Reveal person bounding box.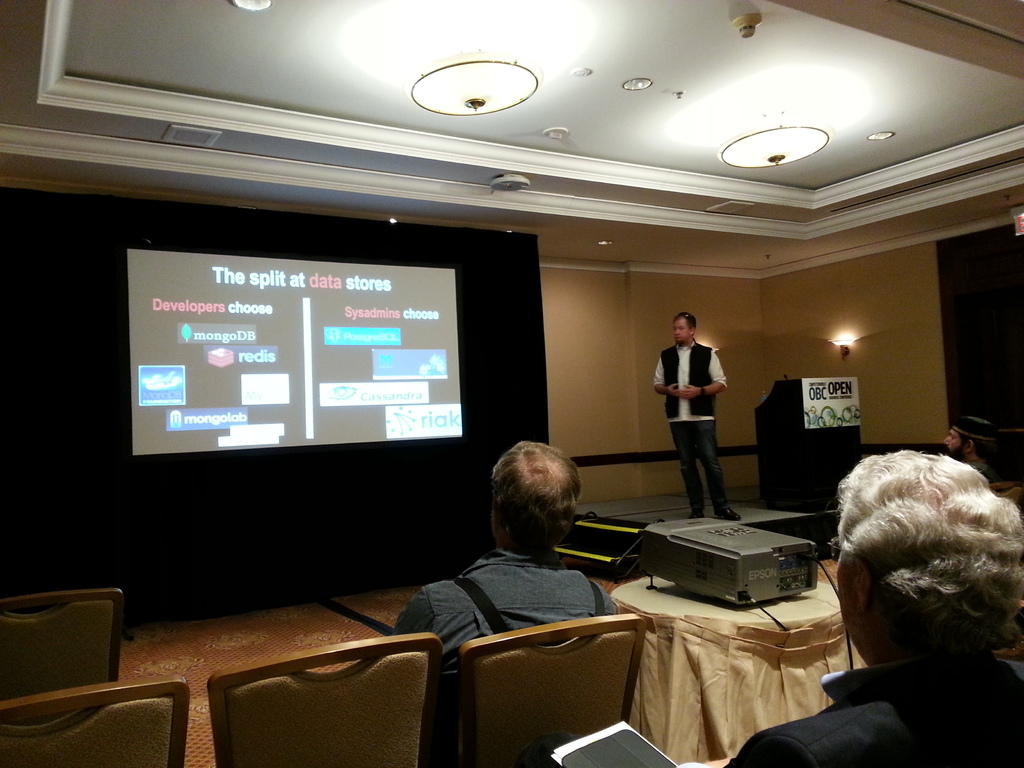
Revealed: x1=384 y1=435 x2=627 y2=684.
